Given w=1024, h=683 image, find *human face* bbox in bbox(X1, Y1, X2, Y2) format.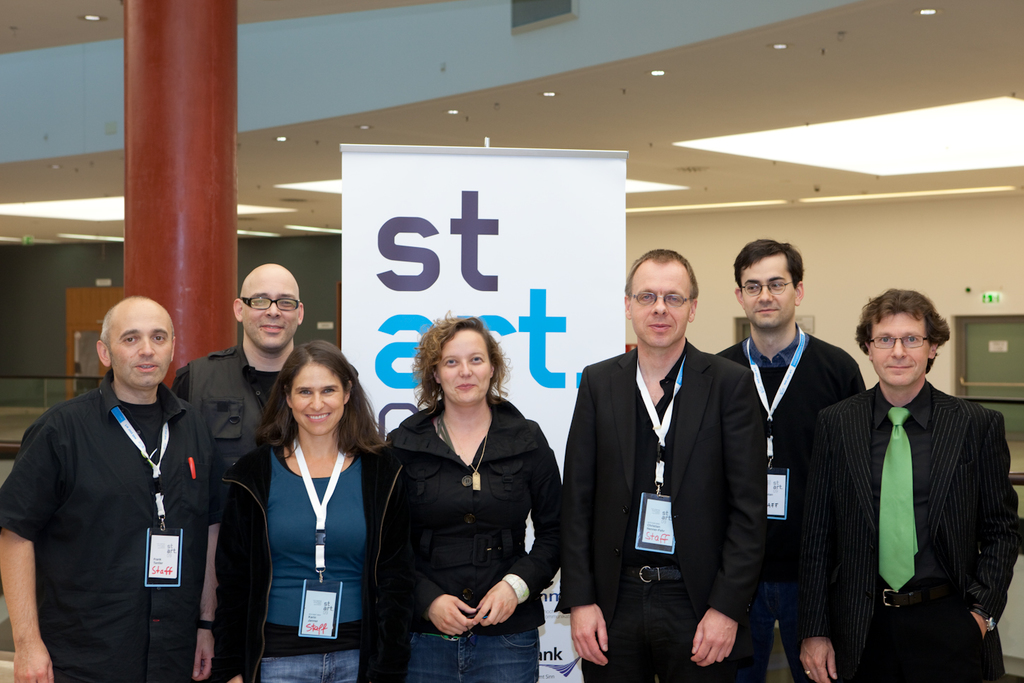
bbox(870, 315, 929, 388).
